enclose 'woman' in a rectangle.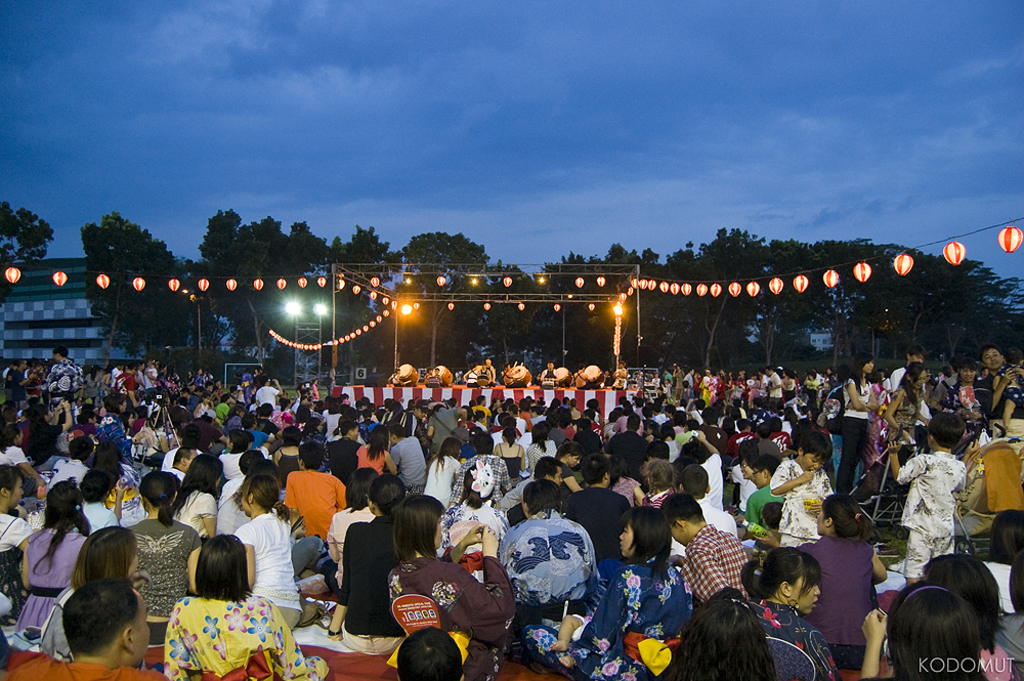
bbox=[493, 430, 530, 483].
